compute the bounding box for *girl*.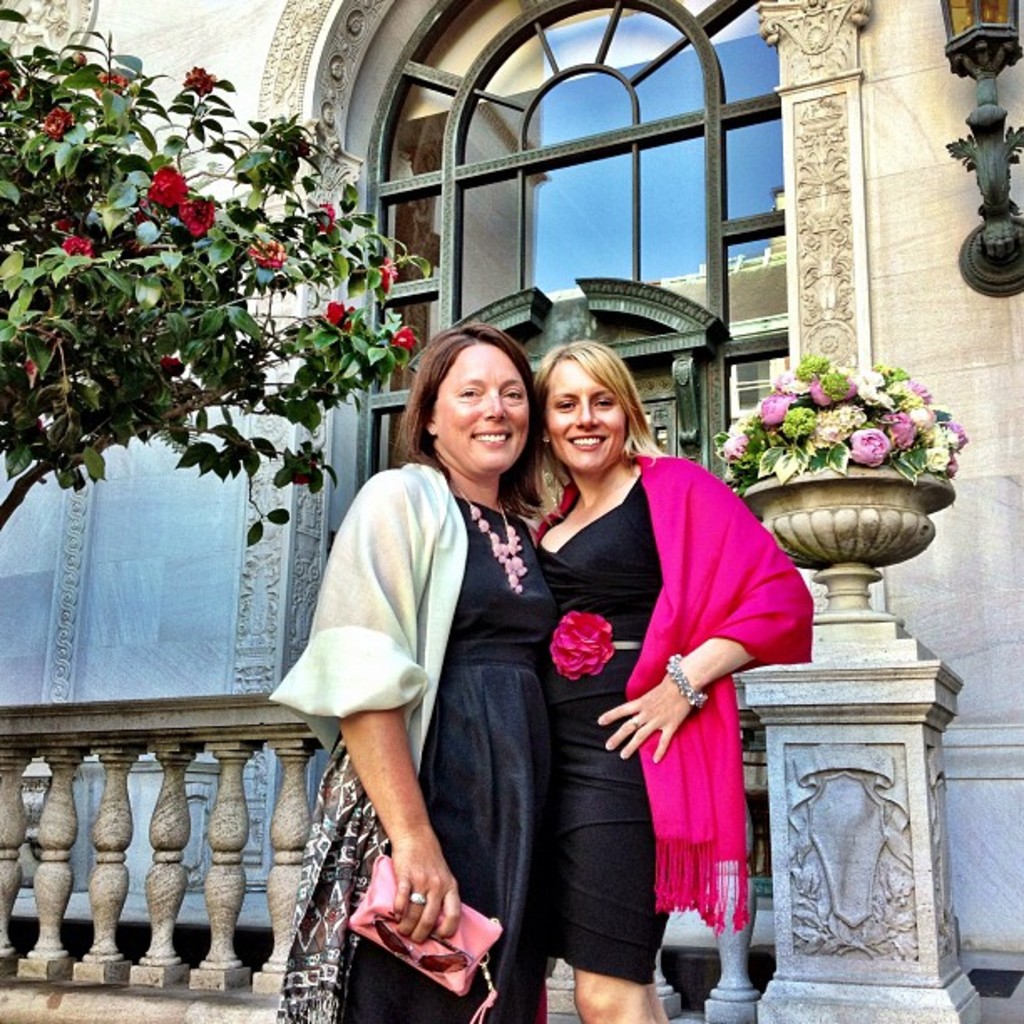
select_region(283, 310, 591, 1023).
